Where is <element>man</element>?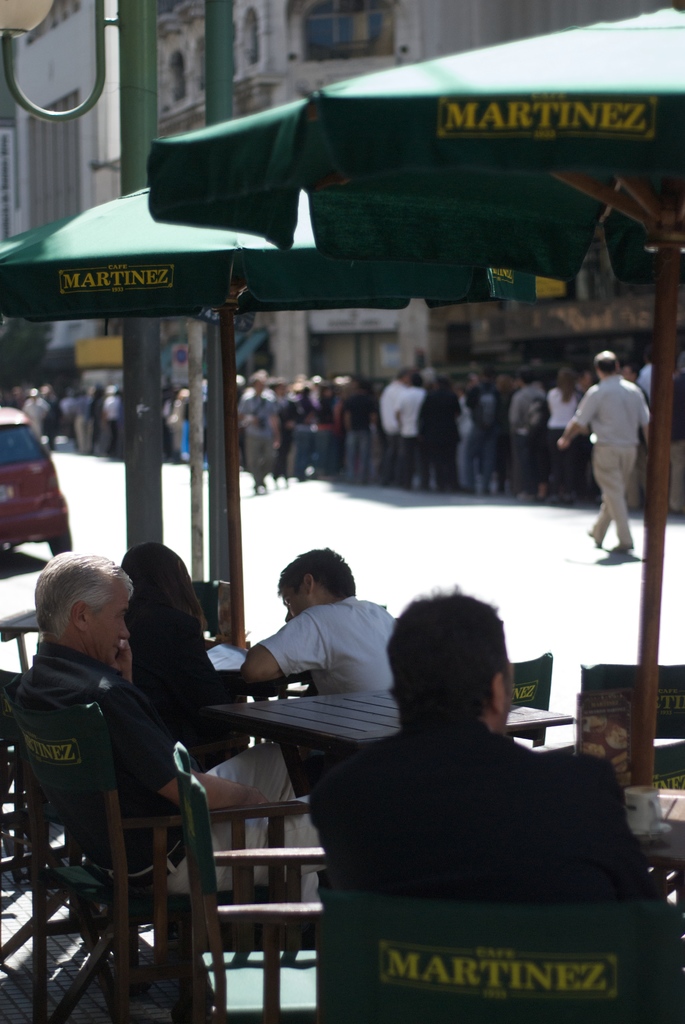
pyautogui.locateOnScreen(4, 547, 333, 918).
